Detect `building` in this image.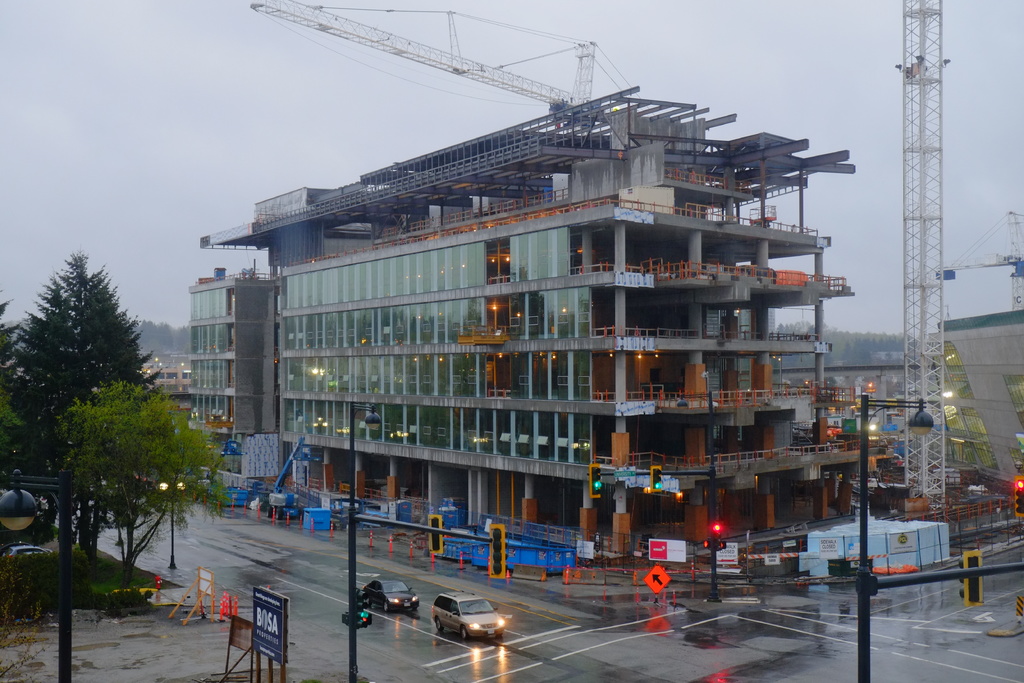
Detection: {"x1": 137, "y1": 365, "x2": 188, "y2": 395}.
